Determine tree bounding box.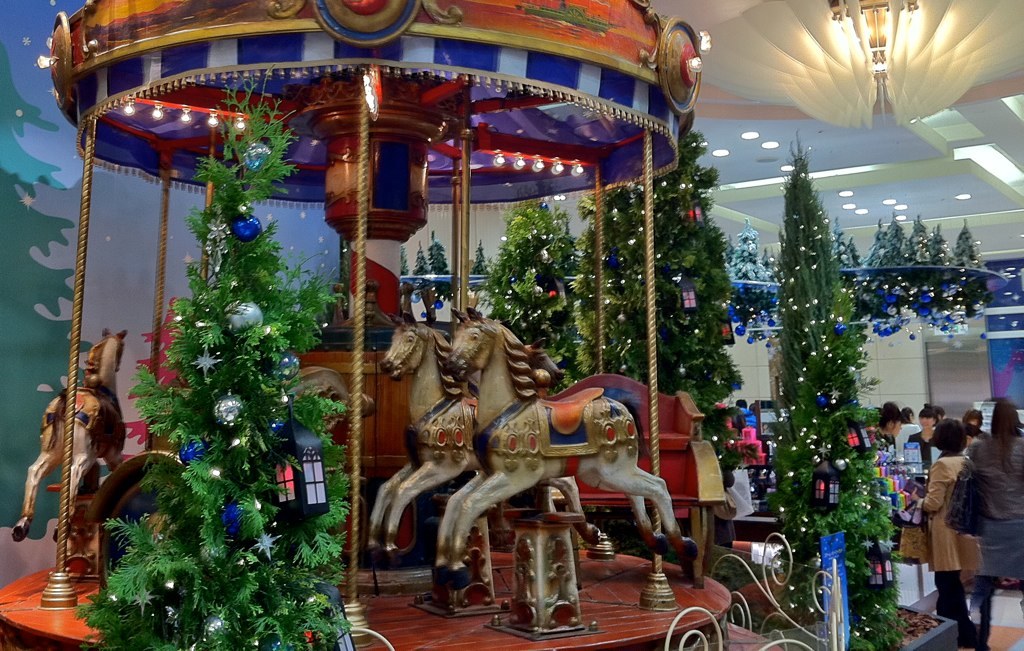
Determined: l=486, t=206, r=583, b=393.
